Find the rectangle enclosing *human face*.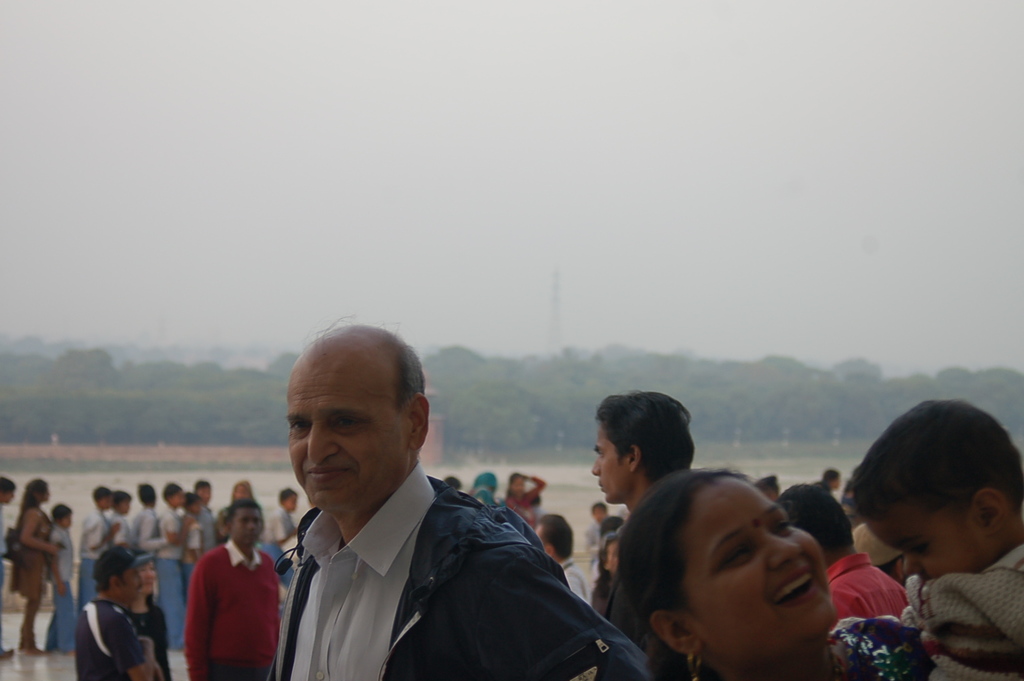
x1=281, y1=490, x2=298, y2=513.
